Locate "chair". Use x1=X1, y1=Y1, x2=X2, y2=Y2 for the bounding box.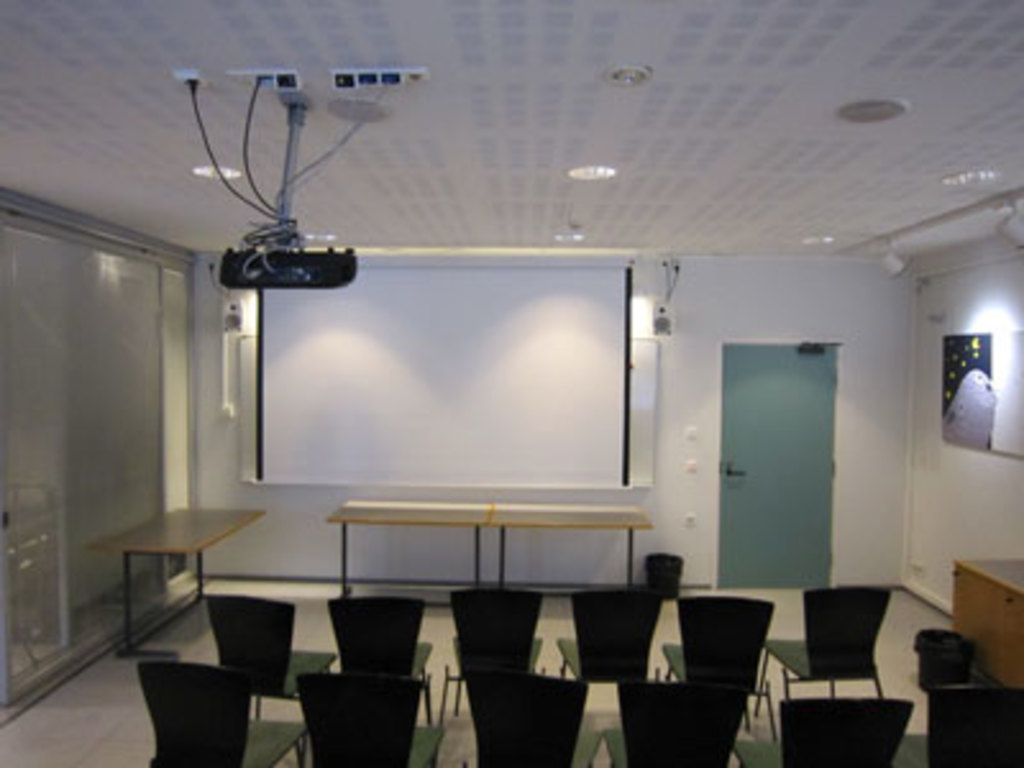
x1=136, y1=660, x2=305, y2=765.
